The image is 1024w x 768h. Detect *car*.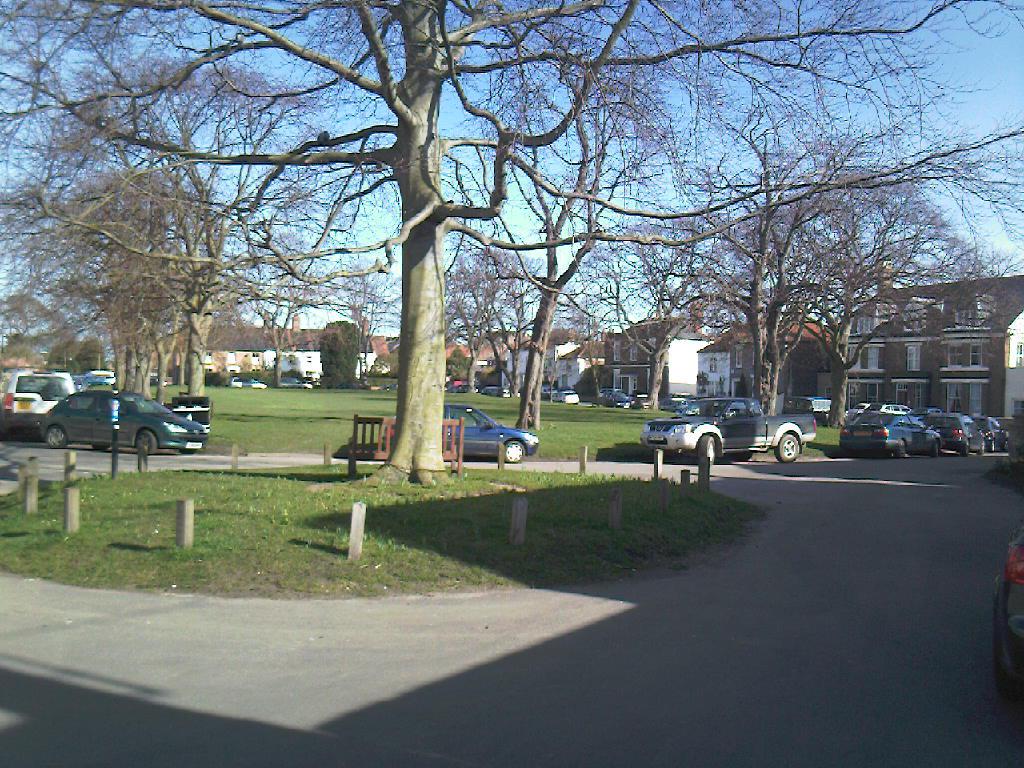
Detection: locate(841, 398, 945, 453).
